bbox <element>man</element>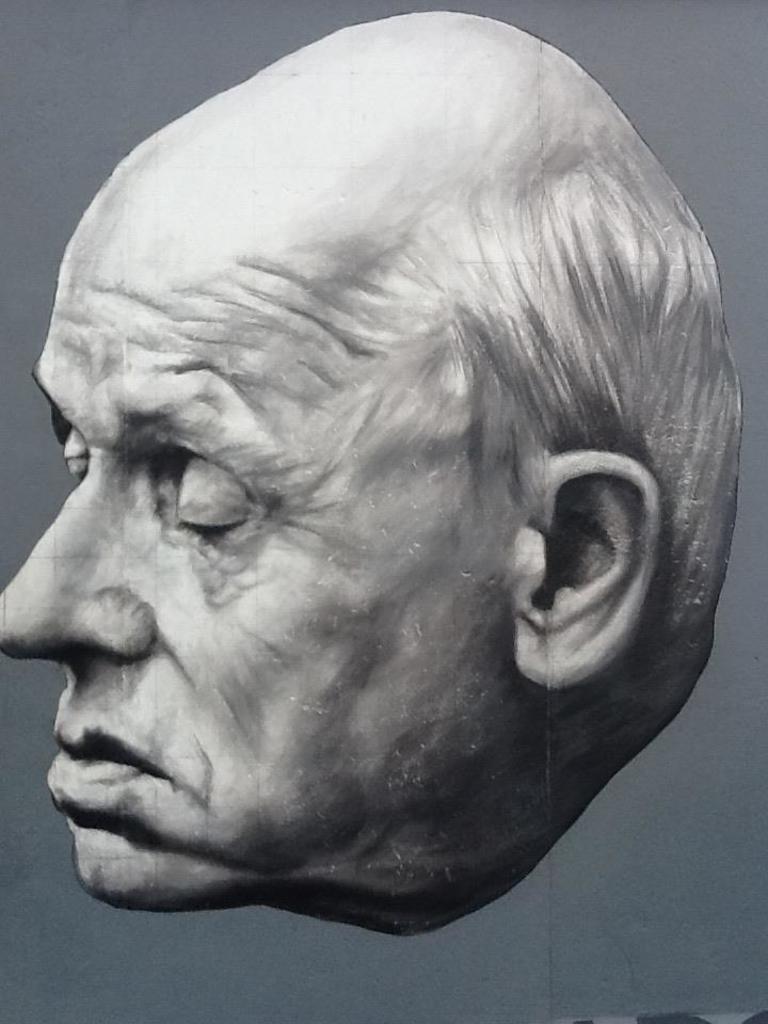
0,14,767,969
